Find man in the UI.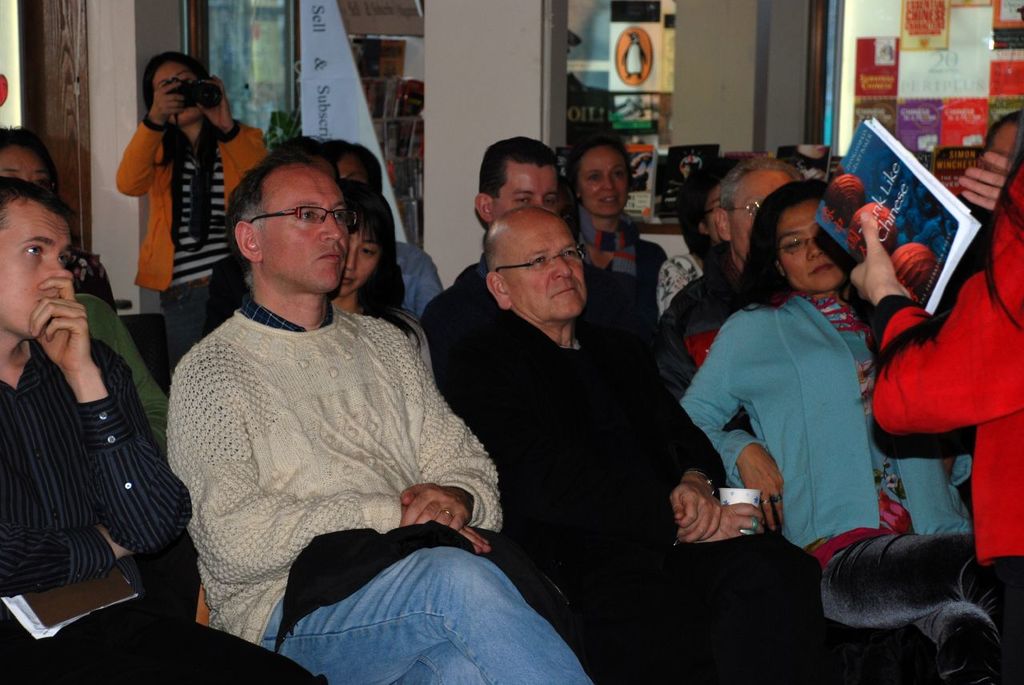
UI element at 0 178 329 684.
